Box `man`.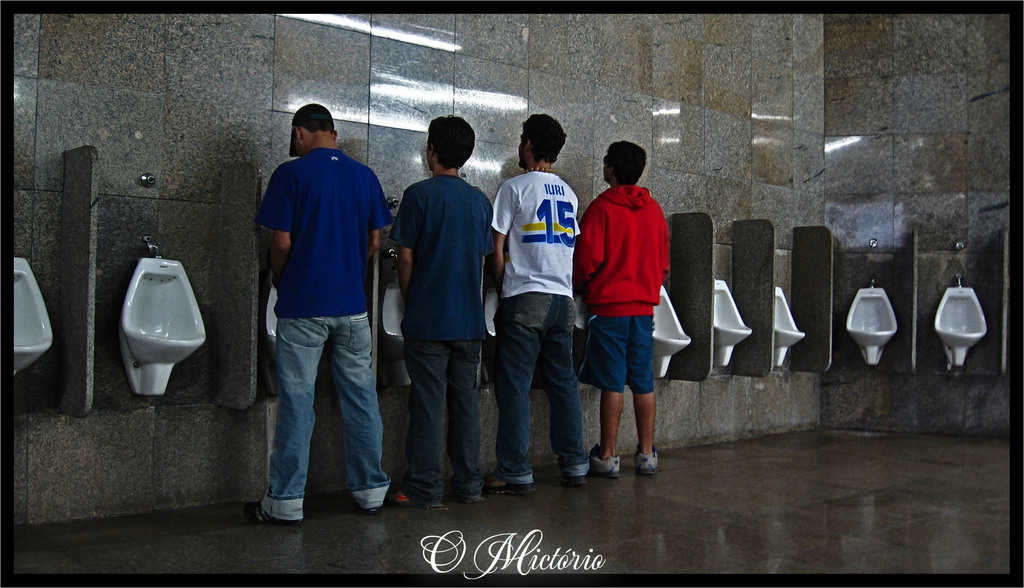
<bbox>486, 108, 593, 503</bbox>.
